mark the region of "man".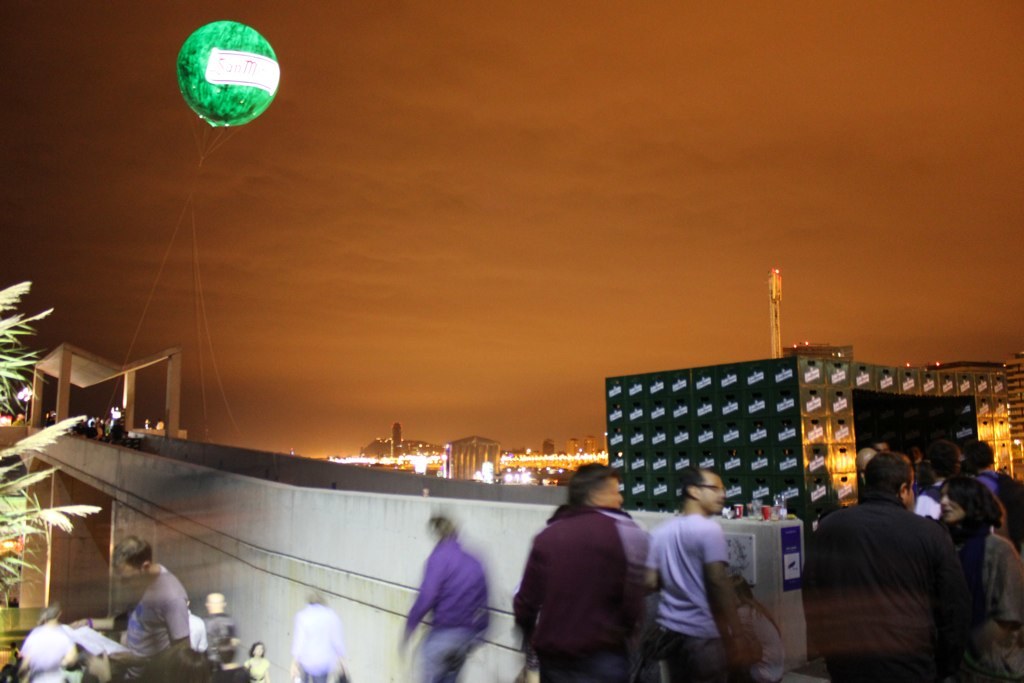
Region: [left=400, top=502, right=499, bottom=677].
